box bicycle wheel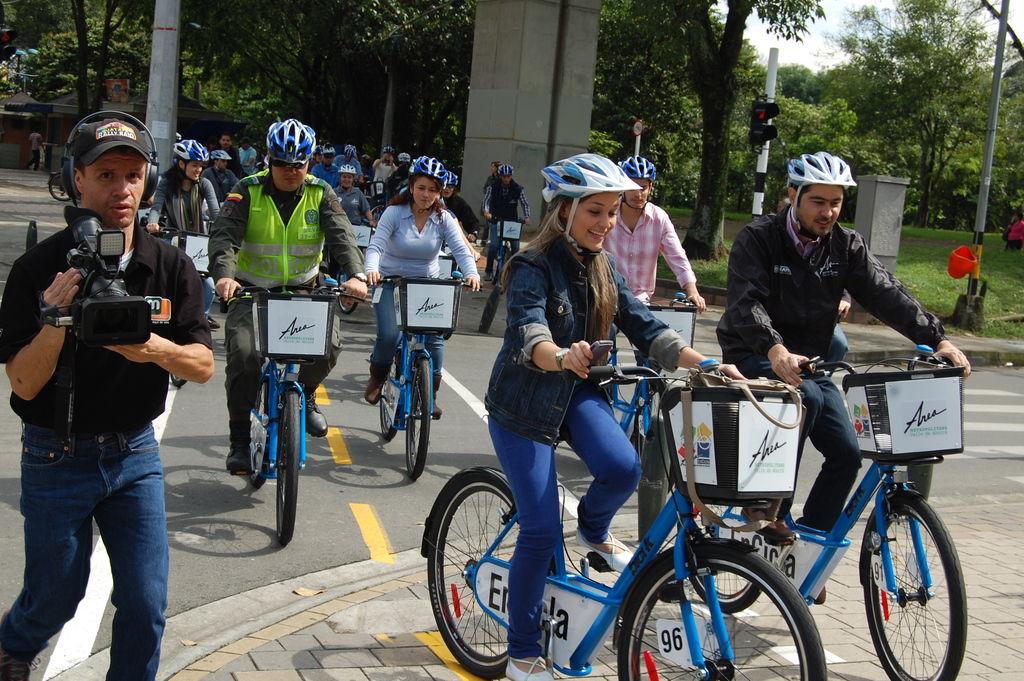
crop(620, 545, 827, 680)
